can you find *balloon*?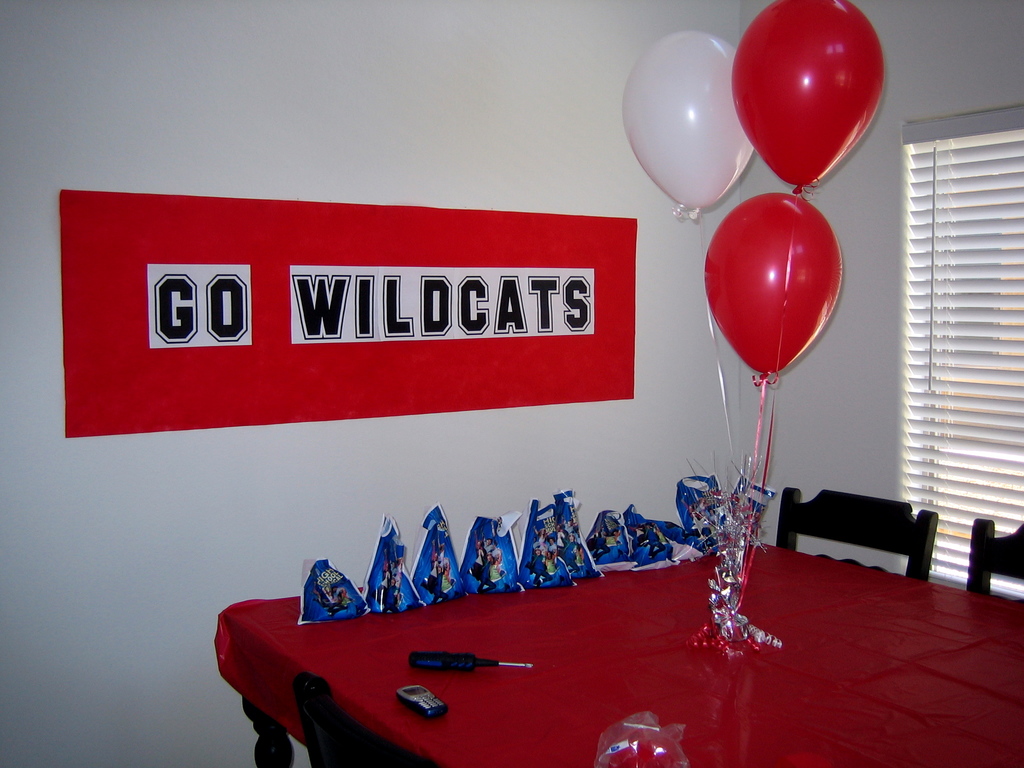
Yes, bounding box: left=622, top=29, right=752, bottom=221.
